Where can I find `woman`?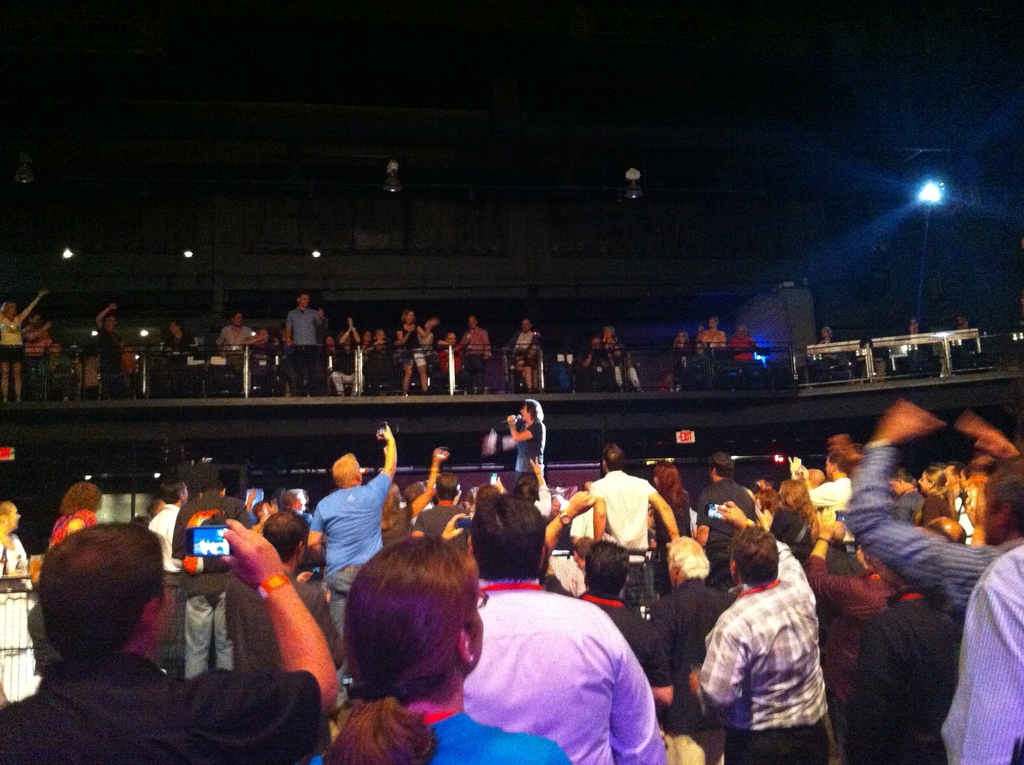
You can find it at (908,318,930,335).
